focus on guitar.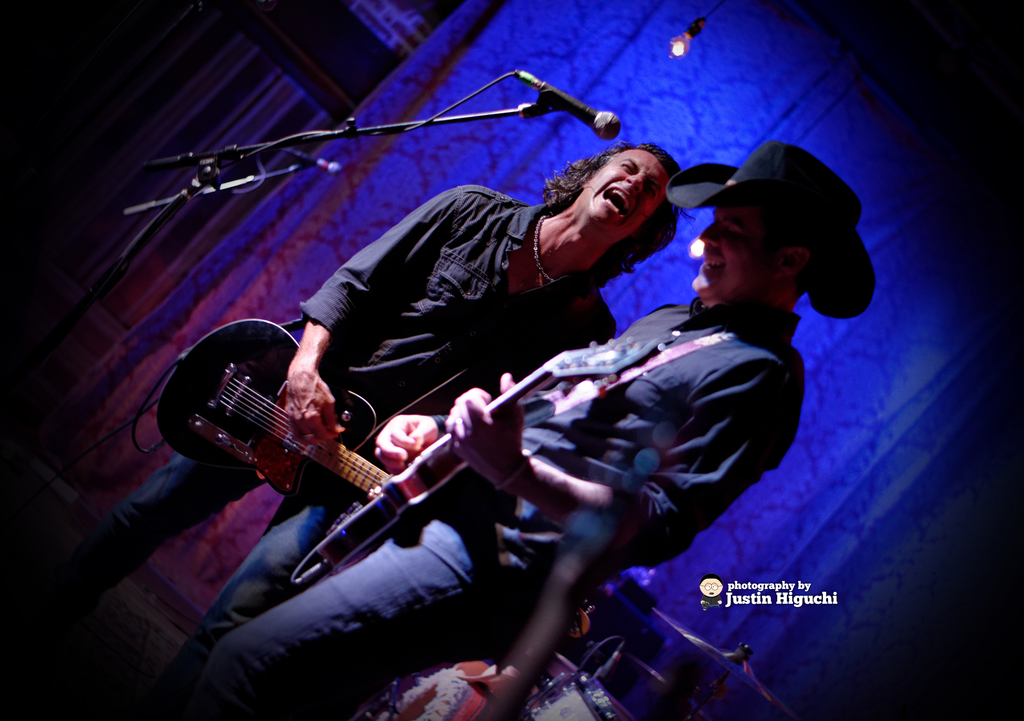
Focused at <box>145,316,609,663</box>.
